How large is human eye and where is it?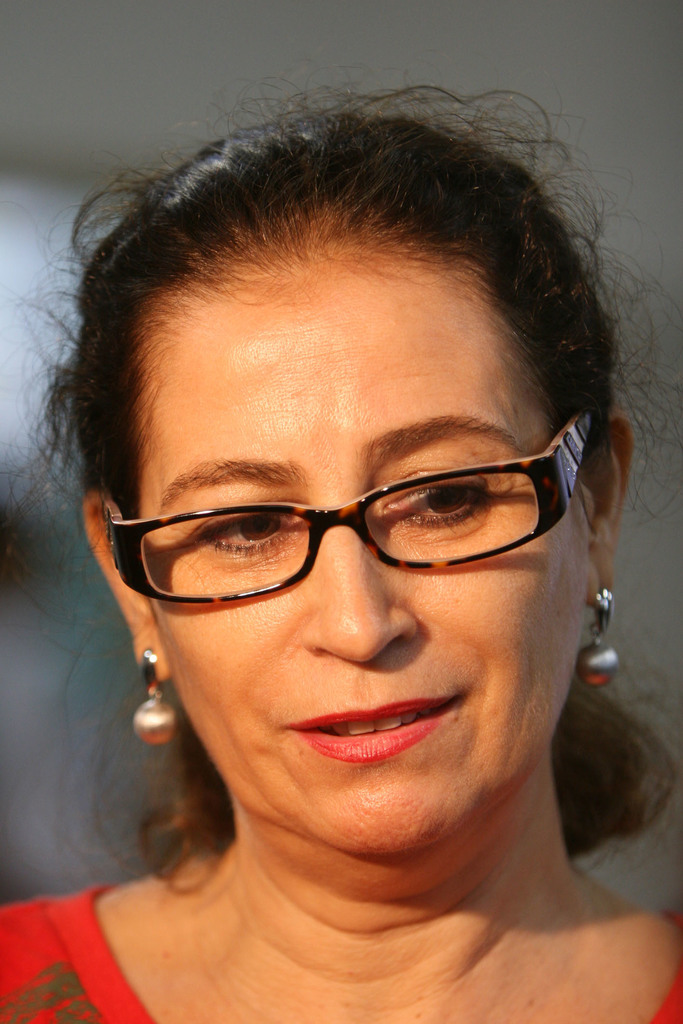
Bounding box: 385:463:494:538.
